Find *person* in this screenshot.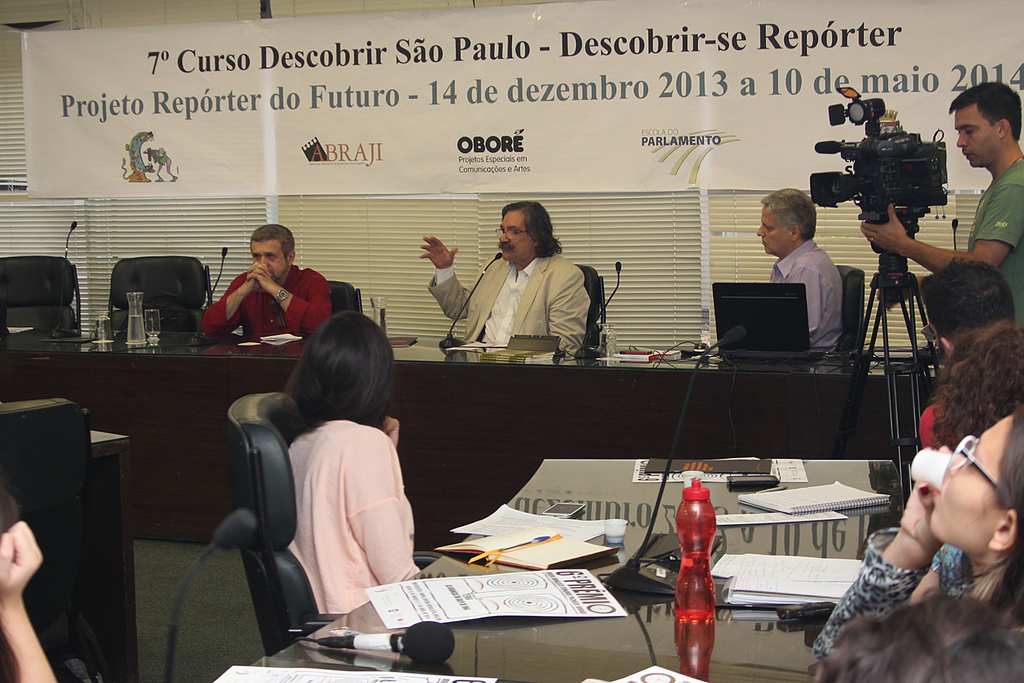
The bounding box for *person* is BBox(457, 204, 611, 371).
